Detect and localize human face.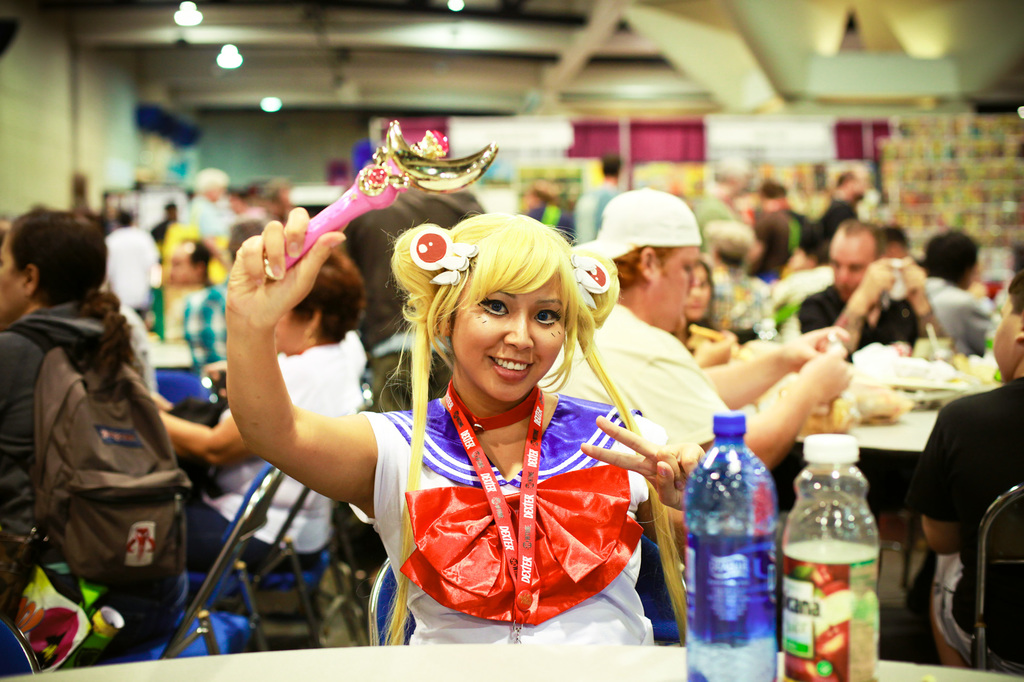
Localized at x1=990 y1=292 x2=1023 y2=381.
